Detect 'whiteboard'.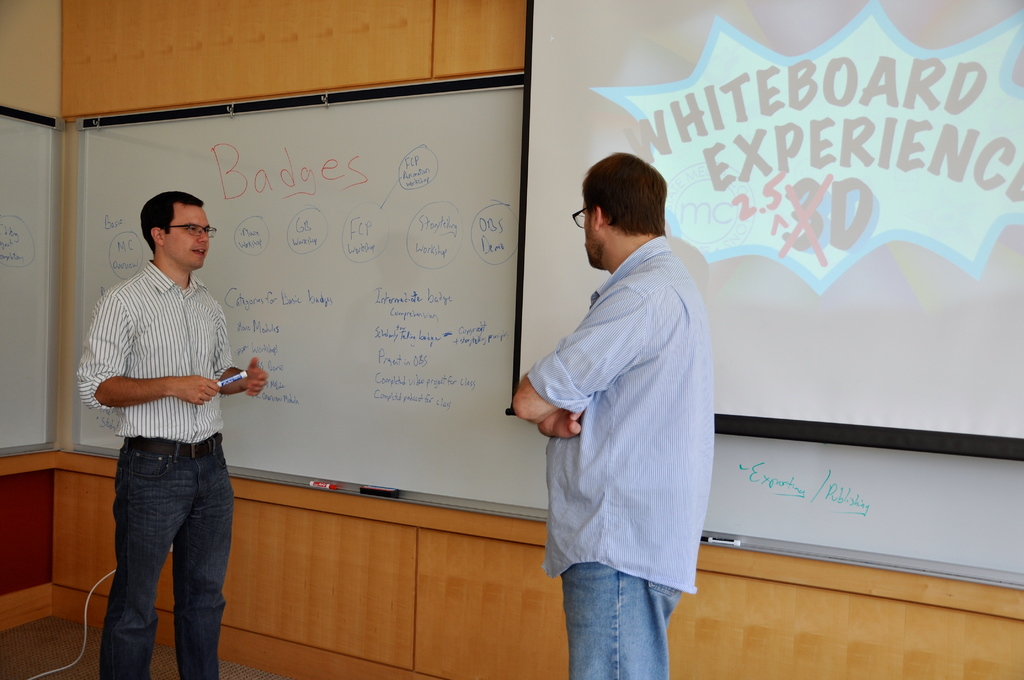
Detected at (left=701, top=424, right=1023, bottom=592).
